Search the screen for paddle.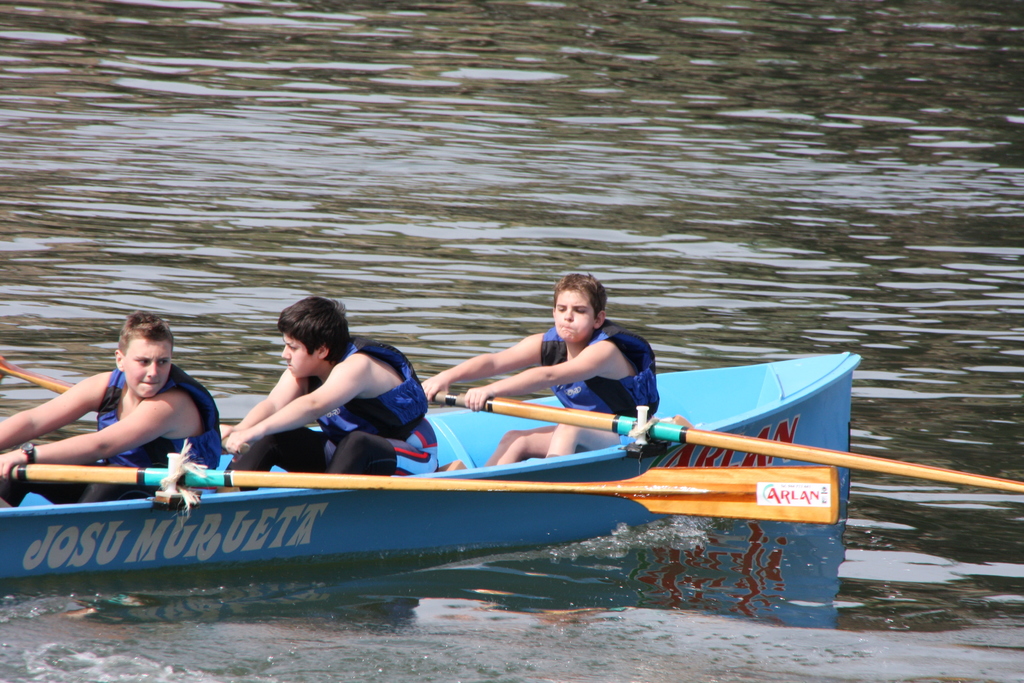
Found at 0, 466, 840, 527.
